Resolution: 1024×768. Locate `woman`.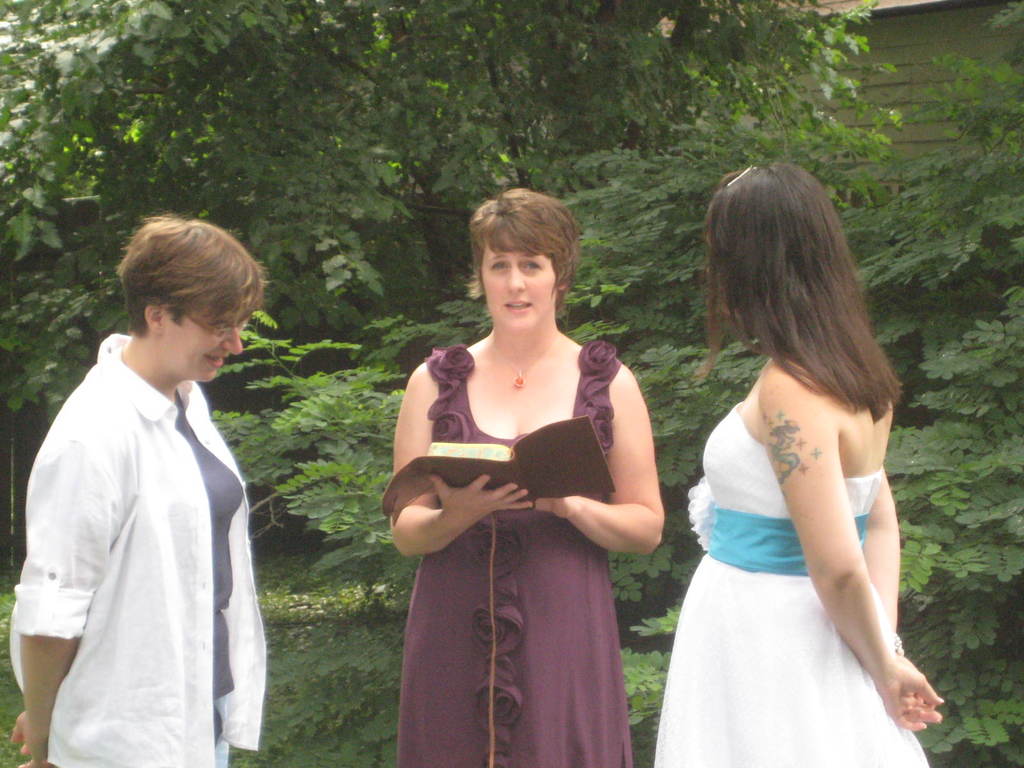
x1=655, y1=165, x2=957, y2=767.
